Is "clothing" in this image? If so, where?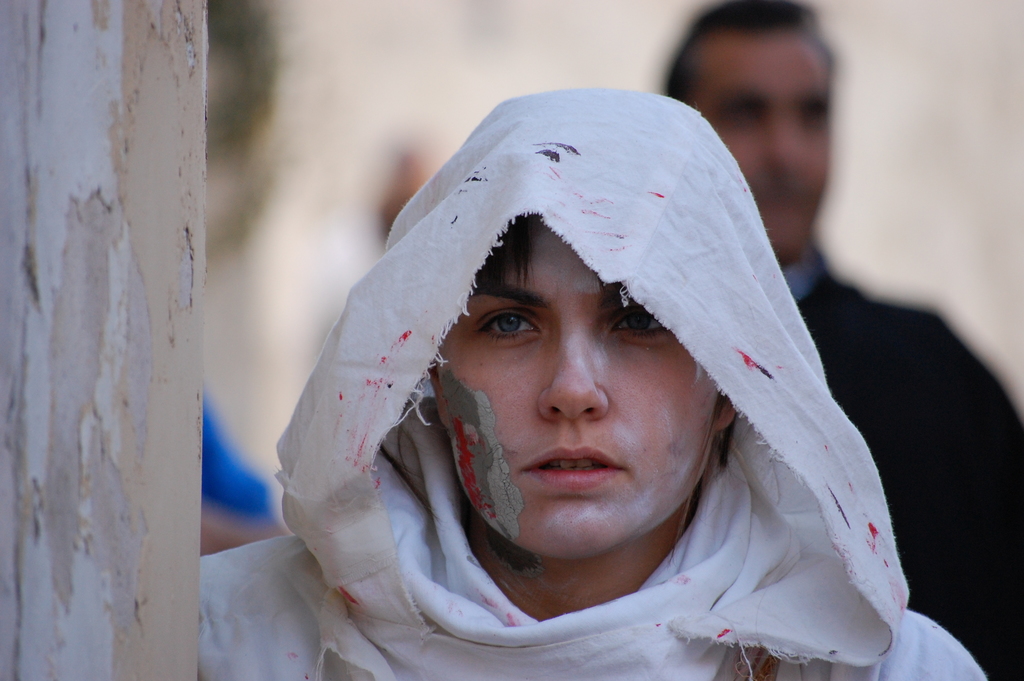
Yes, at box=[787, 241, 1023, 680].
